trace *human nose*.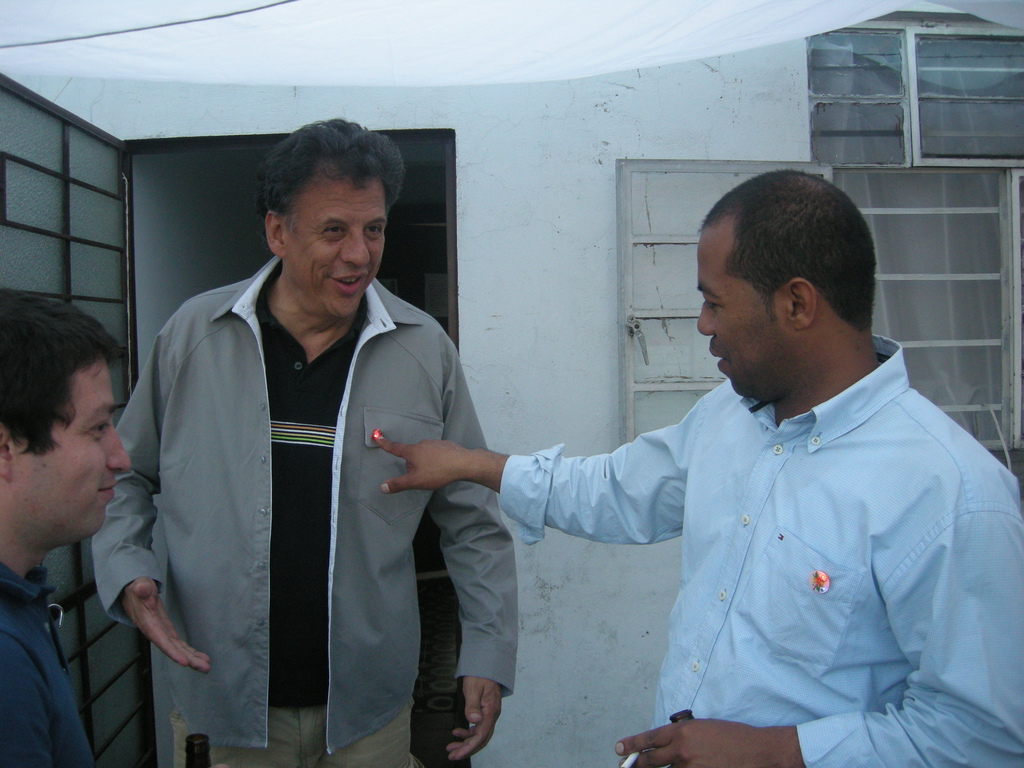
Traced to select_region(695, 295, 712, 335).
